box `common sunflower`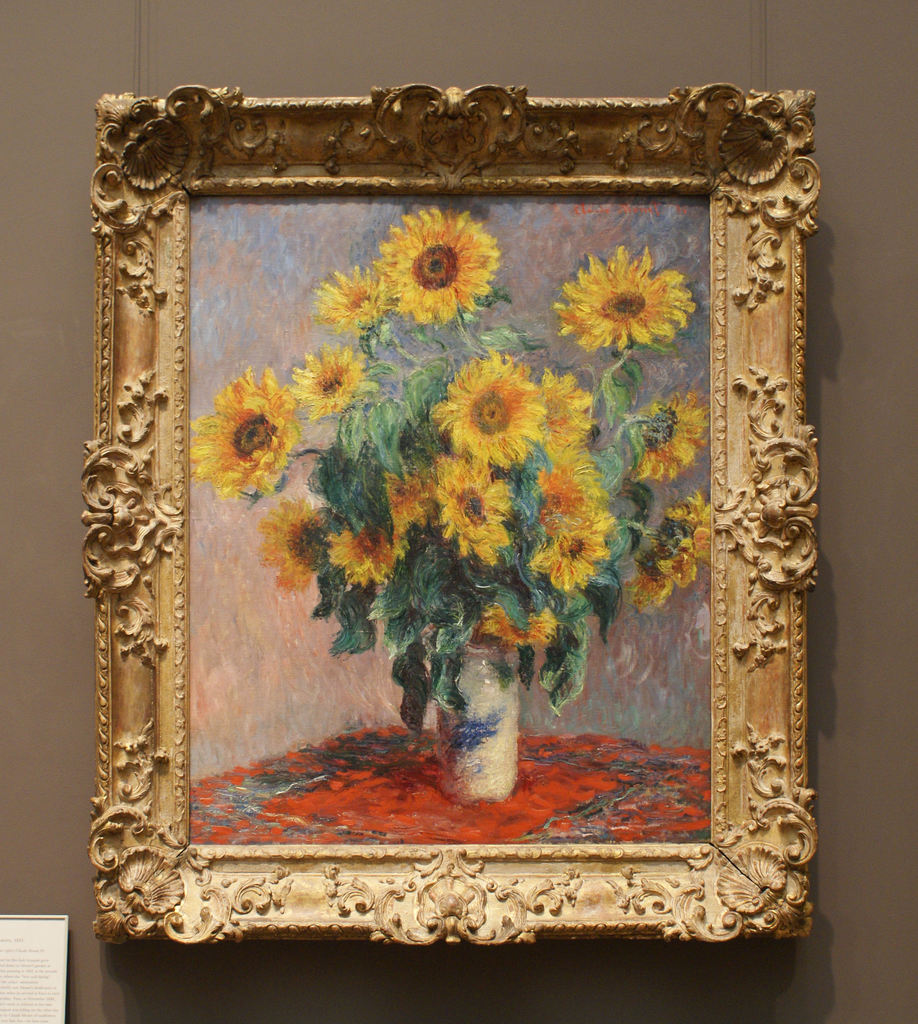
[431, 365, 545, 474]
